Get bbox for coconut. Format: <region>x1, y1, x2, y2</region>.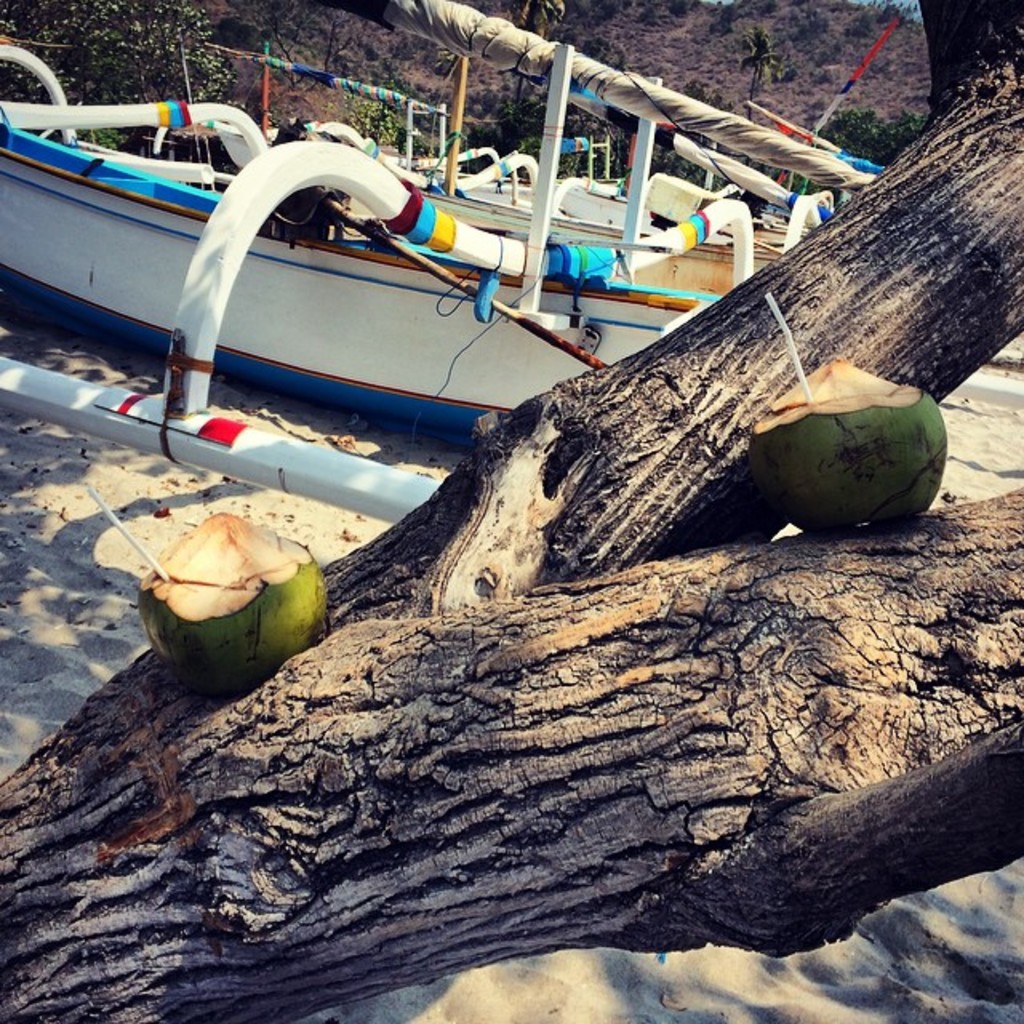
<region>136, 507, 330, 704</region>.
